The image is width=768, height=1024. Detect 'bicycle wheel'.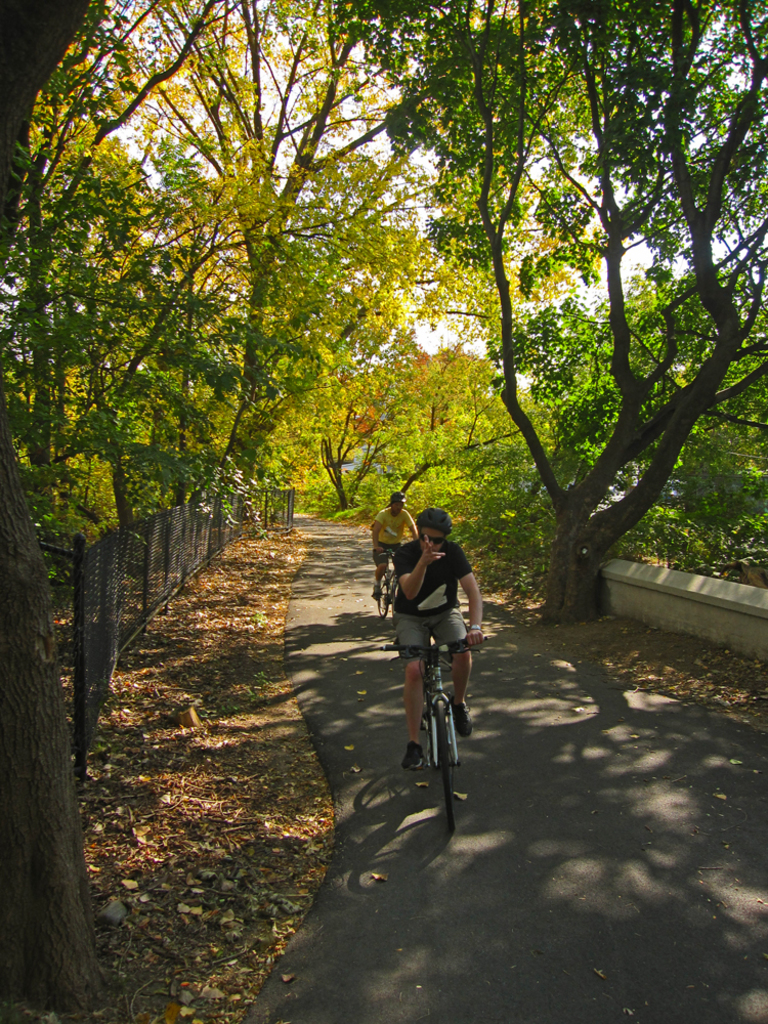
Detection: select_region(433, 697, 461, 833).
